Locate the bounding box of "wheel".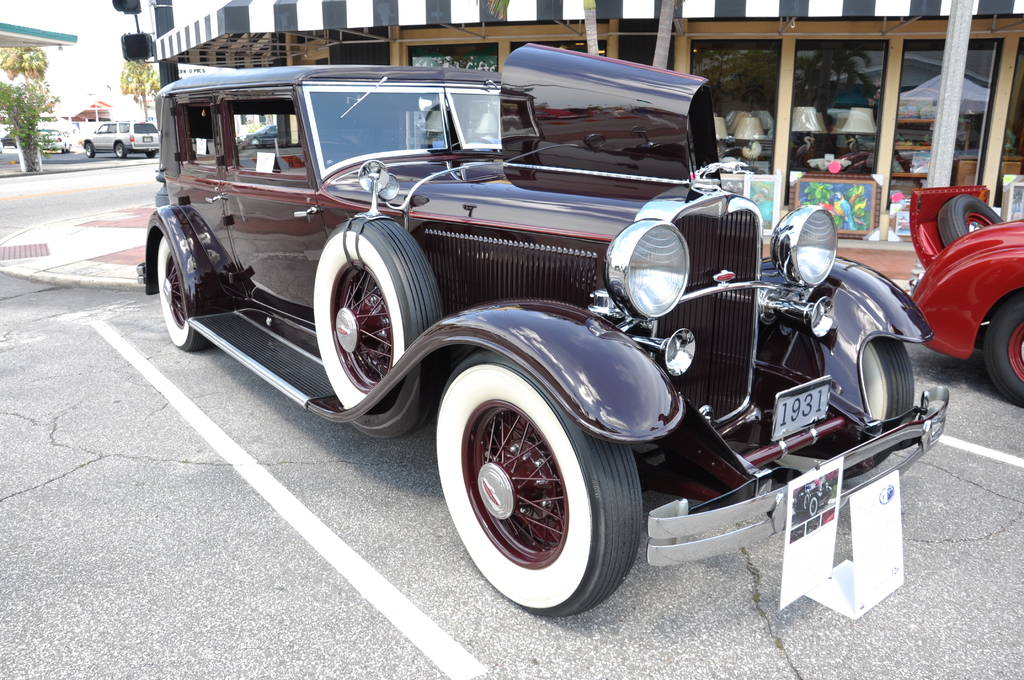
Bounding box: Rect(762, 336, 915, 480).
